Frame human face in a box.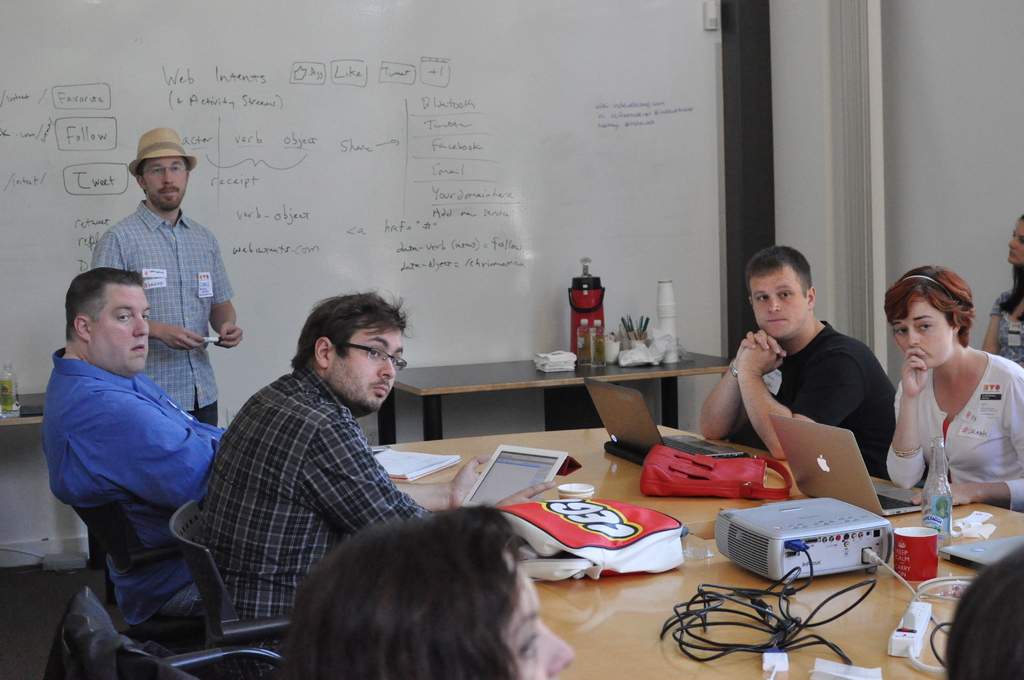
<box>1008,218,1023,266</box>.
